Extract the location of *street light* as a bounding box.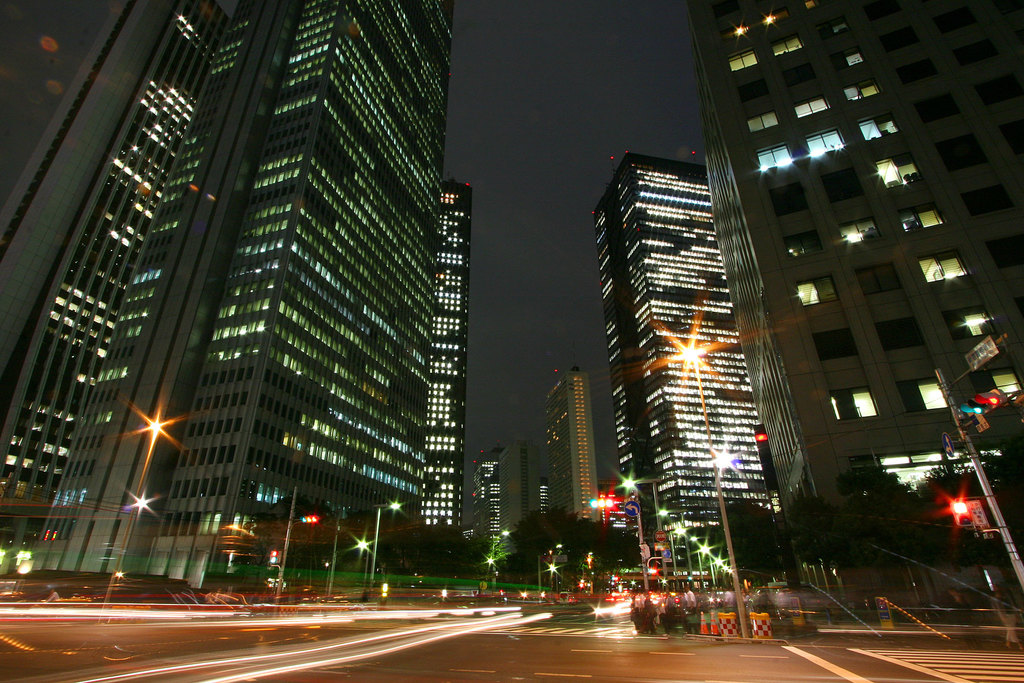
select_region(925, 478, 989, 538).
